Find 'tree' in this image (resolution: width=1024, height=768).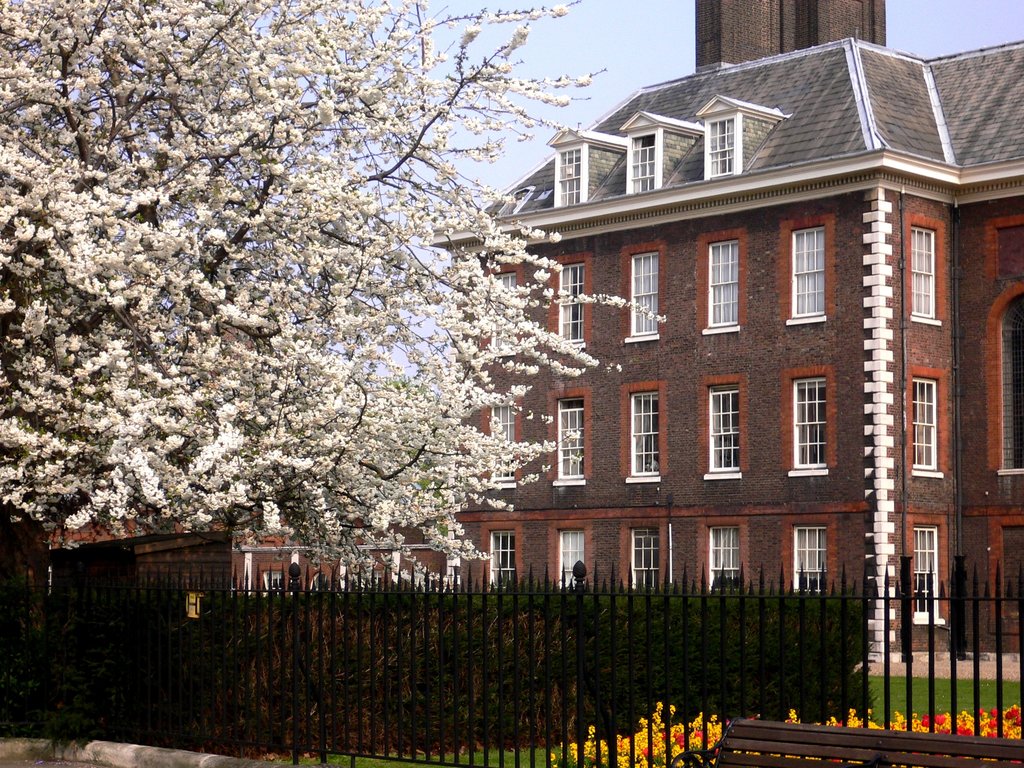
x1=0, y1=10, x2=574, y2=557.
